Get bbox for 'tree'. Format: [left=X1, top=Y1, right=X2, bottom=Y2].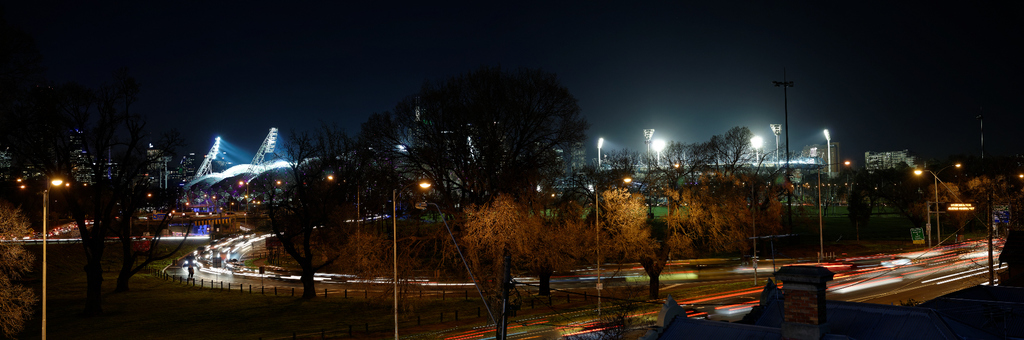
[left=334, top=120, right=425, bottom=213].
